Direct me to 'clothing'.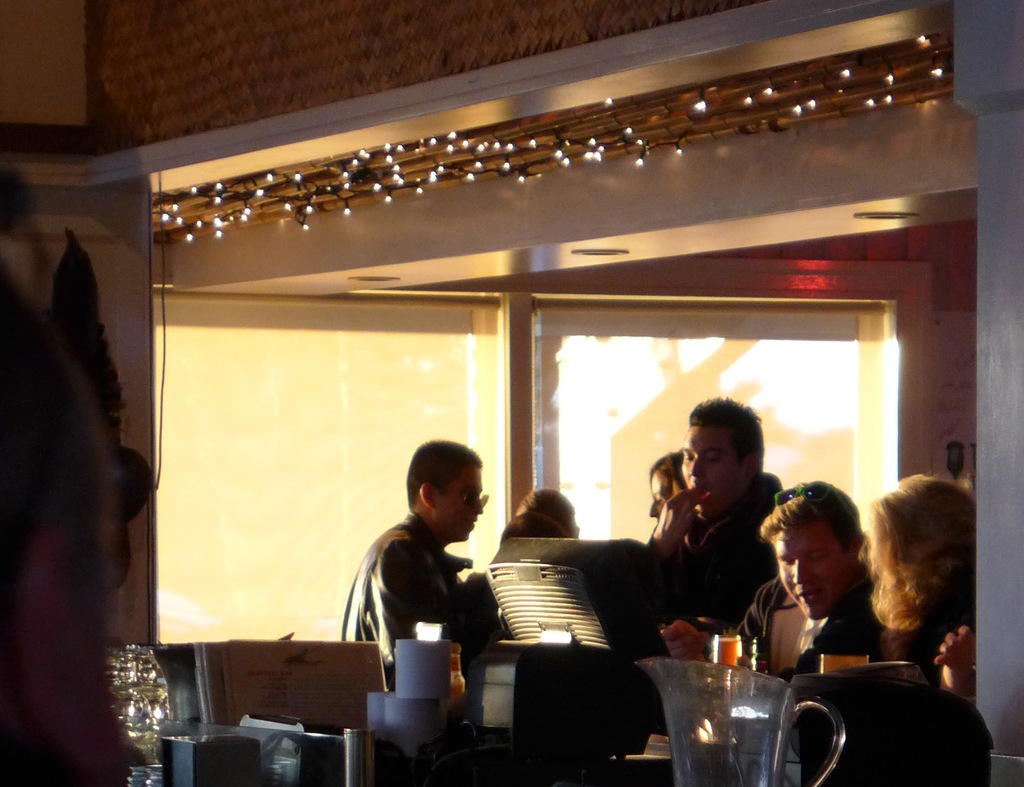
Direction: left=648, top=475, right=789, bottom=621.
